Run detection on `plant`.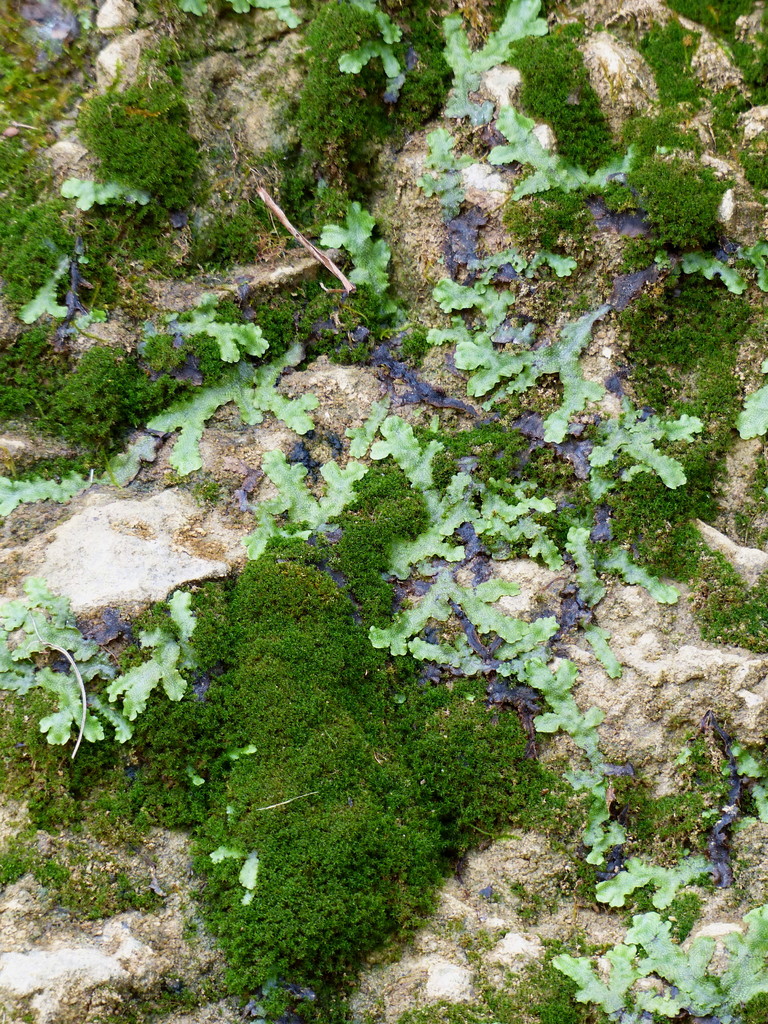
Result: 589, 847, 719, 903.
